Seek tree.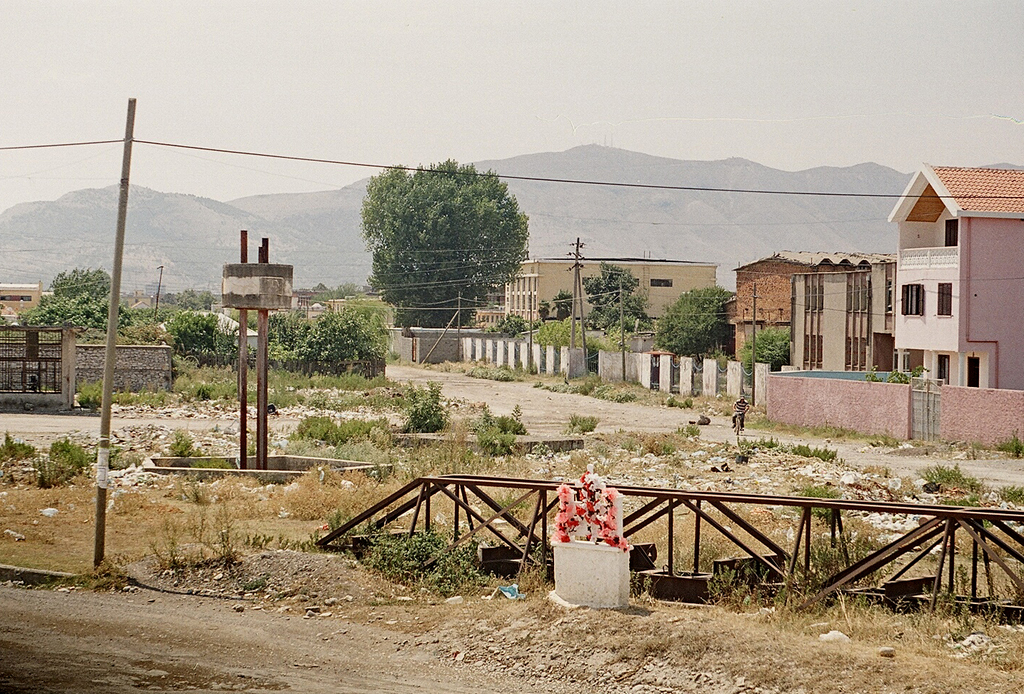
region(166, 310, 229, 369).
